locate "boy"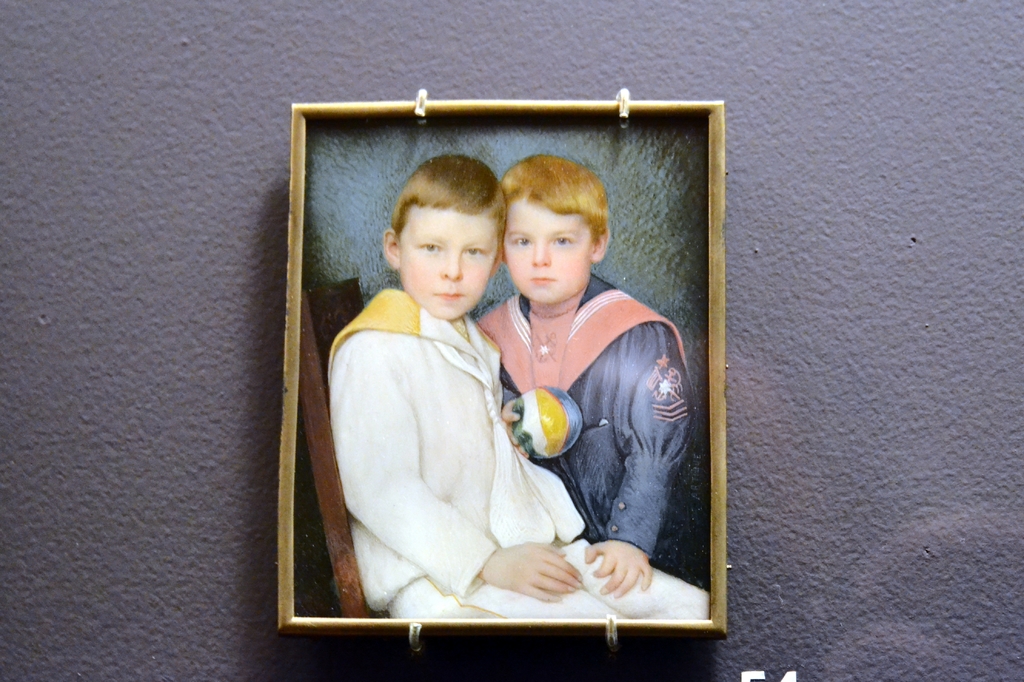
{"x1": 476, "y1": 151, "x2": 700, "y2": 597}
